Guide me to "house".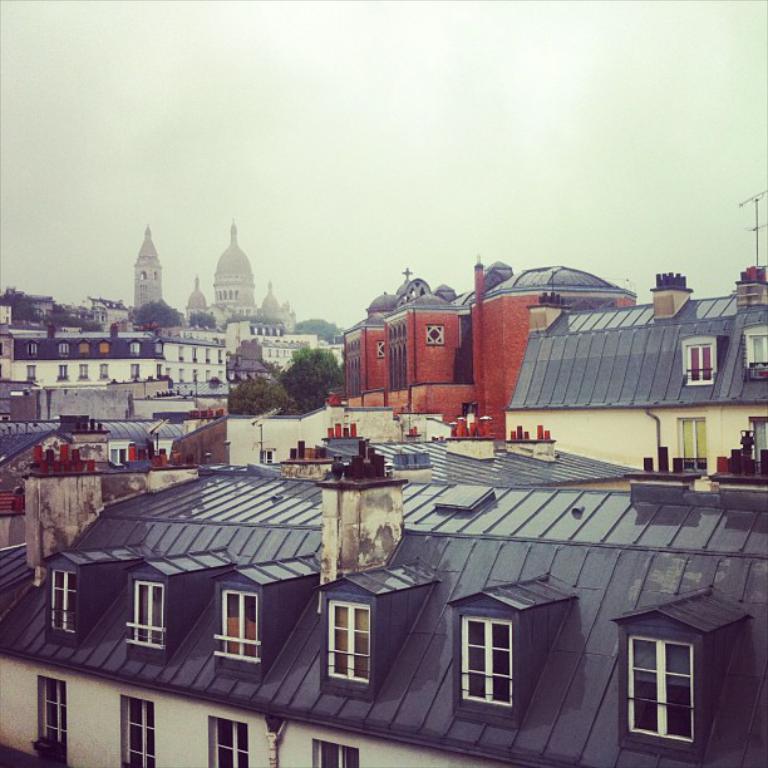
Guidance: <bbox>1, 321, 161, 384</bbox>.
